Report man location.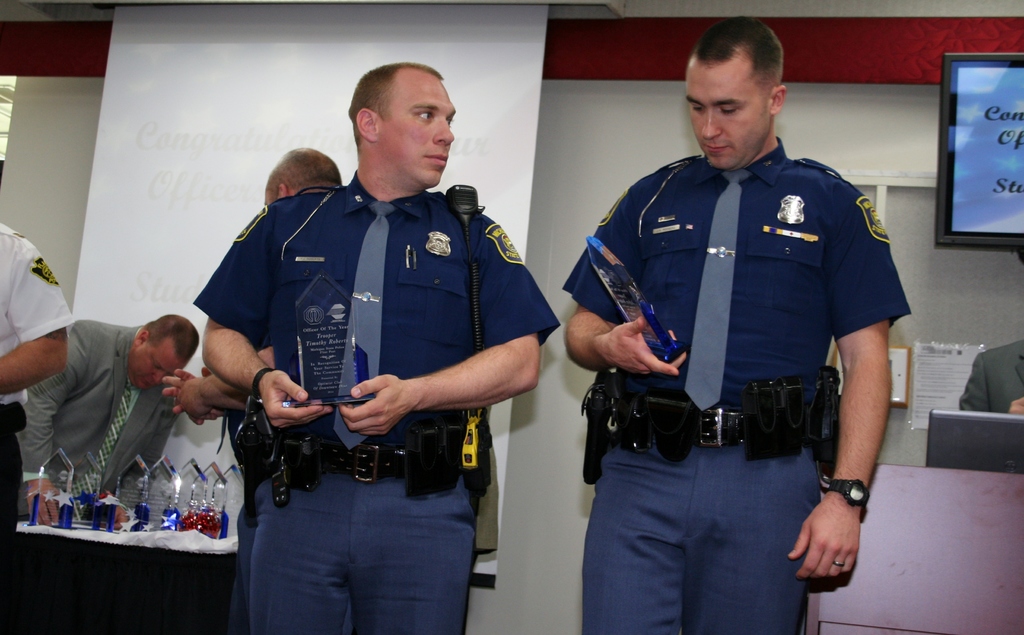
Report: select_region(157, 143, 345, 634).
